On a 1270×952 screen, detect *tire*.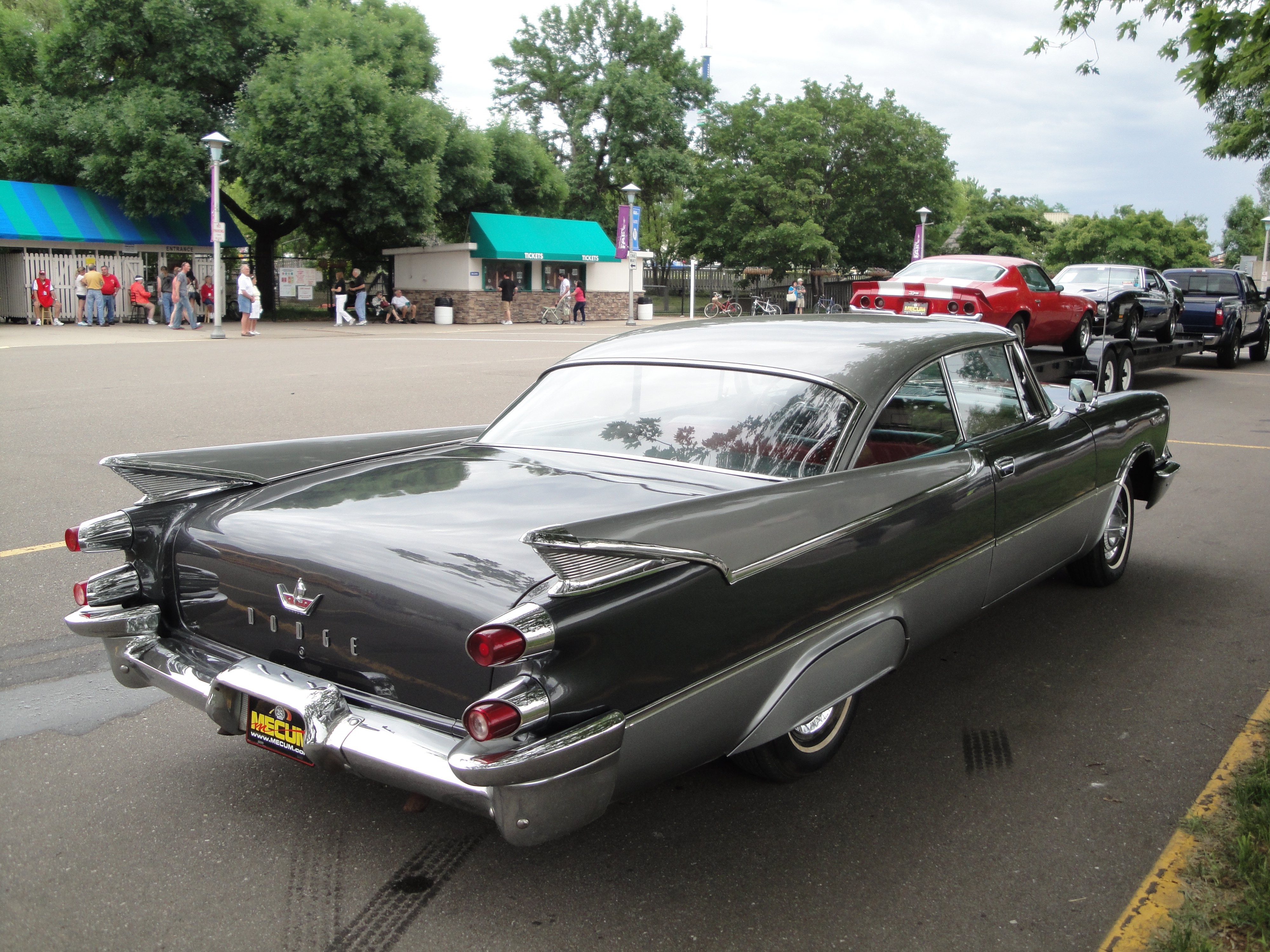
[x1=342, y1=101, x2=348, y2=112].
